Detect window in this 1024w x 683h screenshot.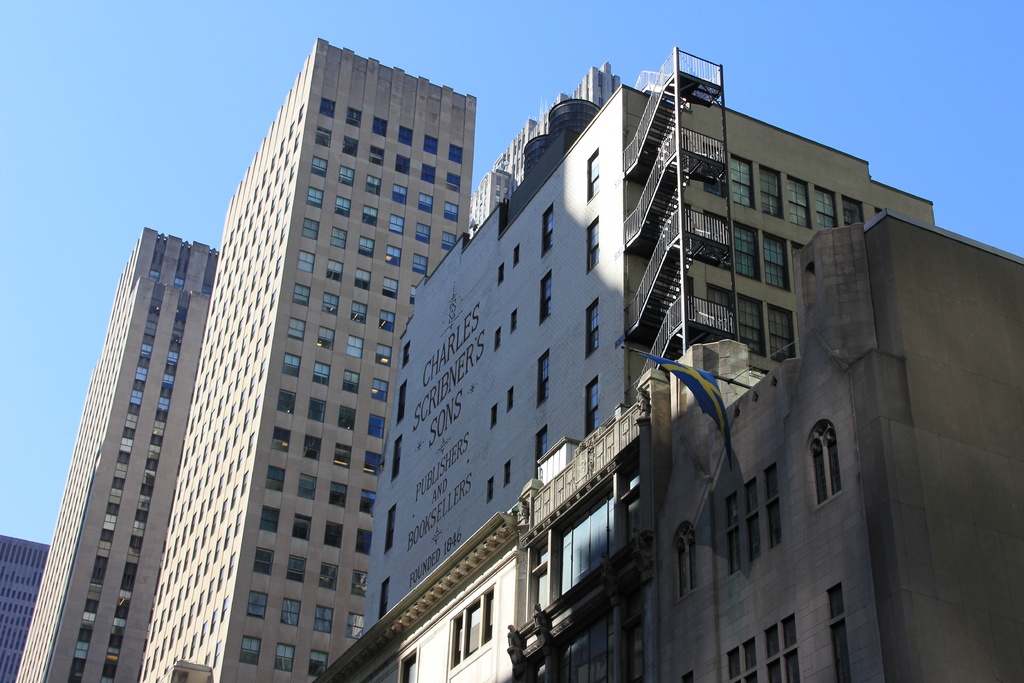
Detection: locate(317, 331, 335, 352).
